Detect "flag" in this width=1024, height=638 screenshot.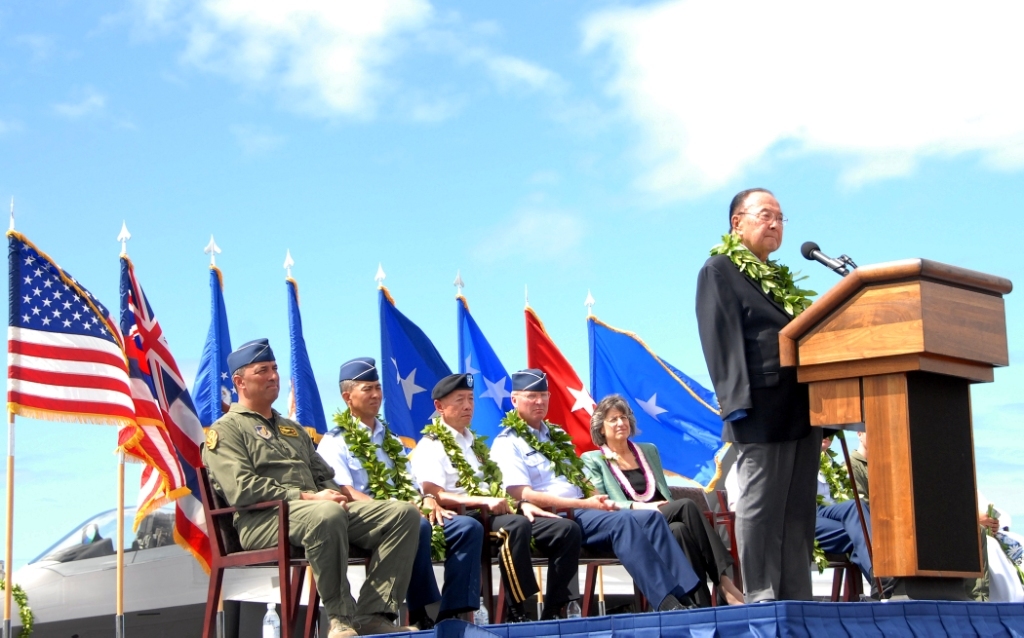
Detection: region(379, 287, 455, 456).
